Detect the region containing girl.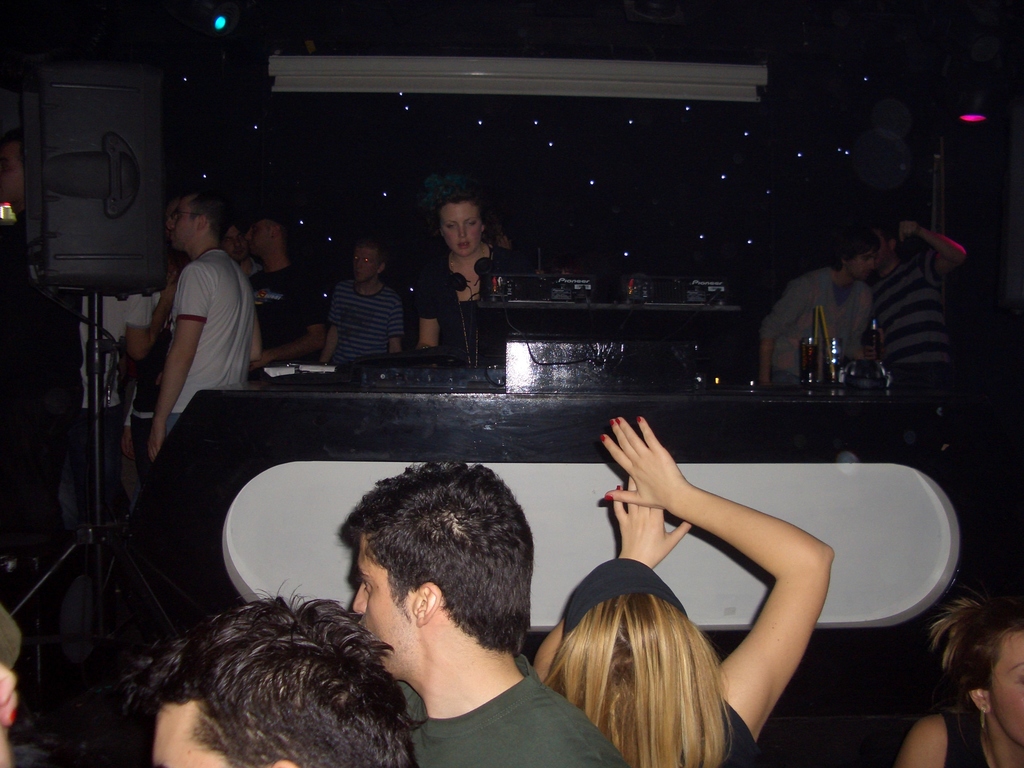
534, 419, 833, 767.
